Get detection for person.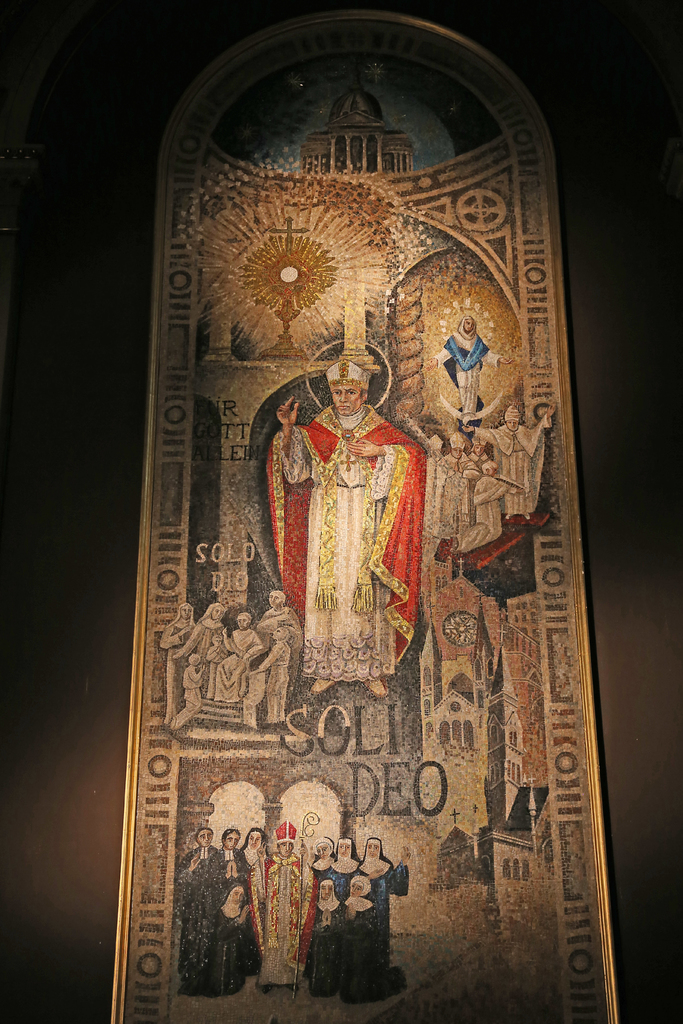
Detection: box(179, 597, 222, 688).
